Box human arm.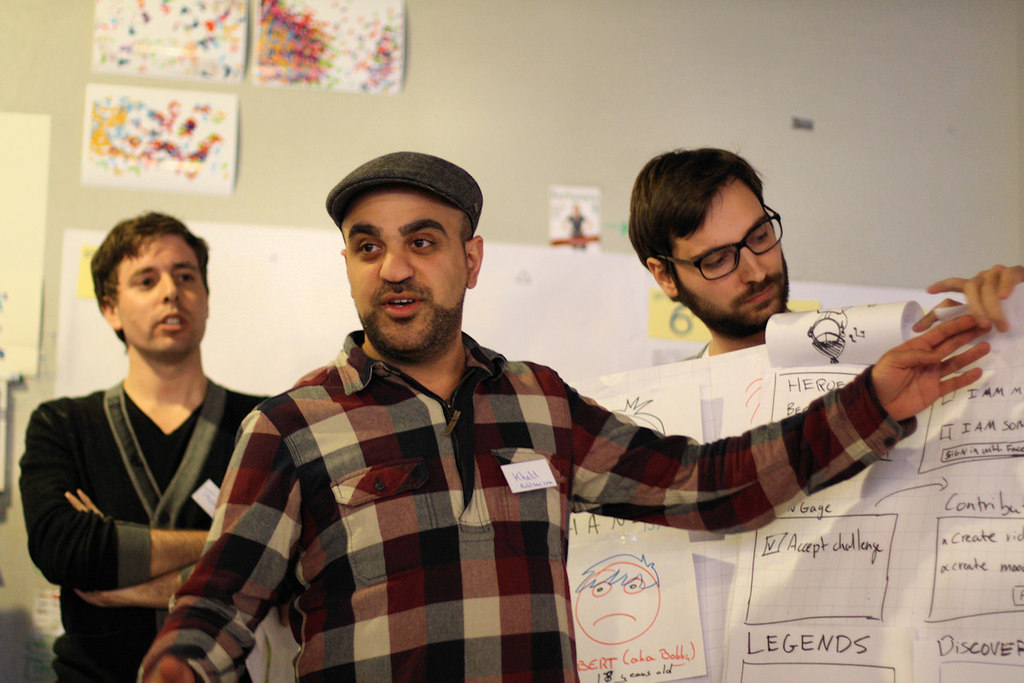
locate(131, 402, 312, 682).
